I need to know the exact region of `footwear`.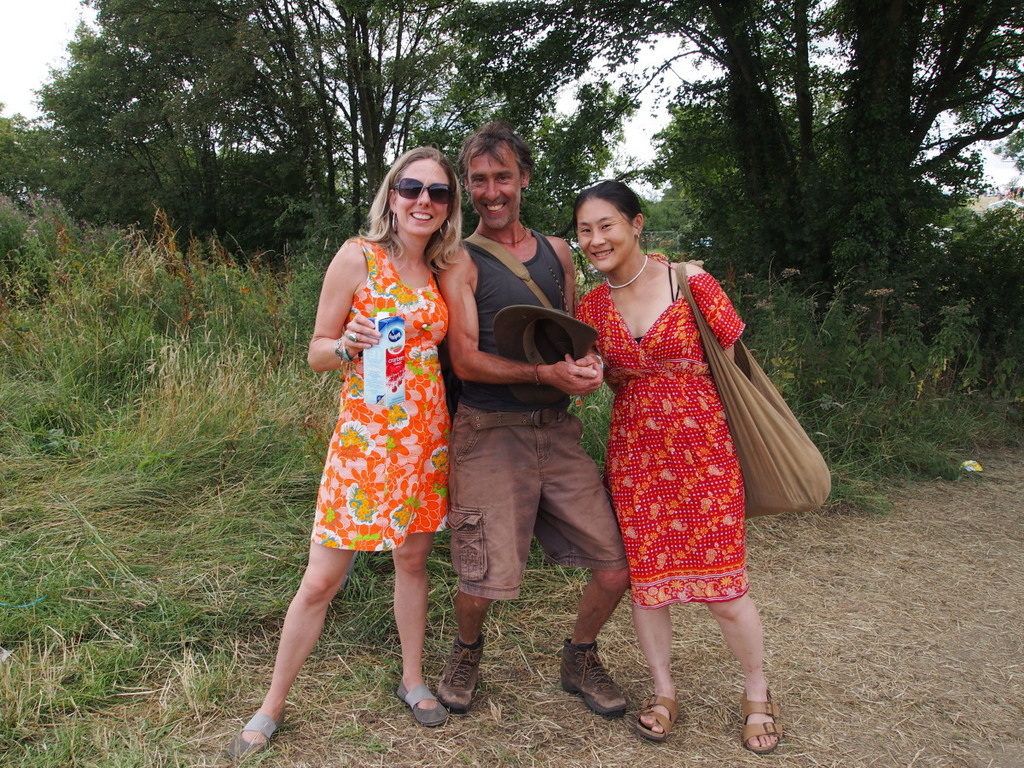
Region: [736,691,785,750].
